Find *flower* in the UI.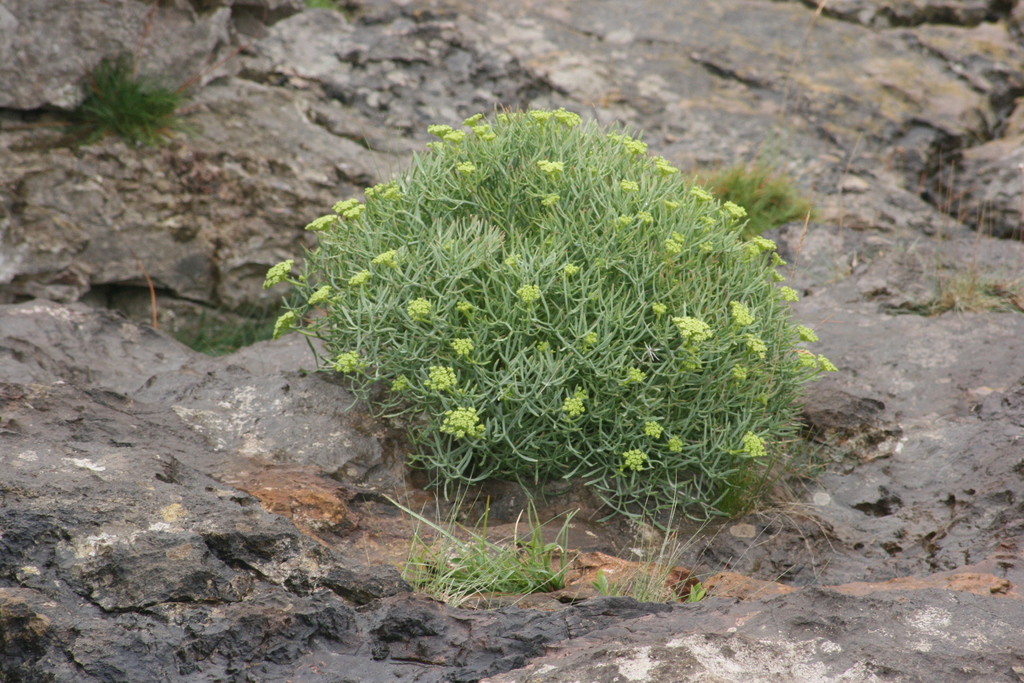
UI element at (x1=429, y1=124, x2=445, y2=133).
